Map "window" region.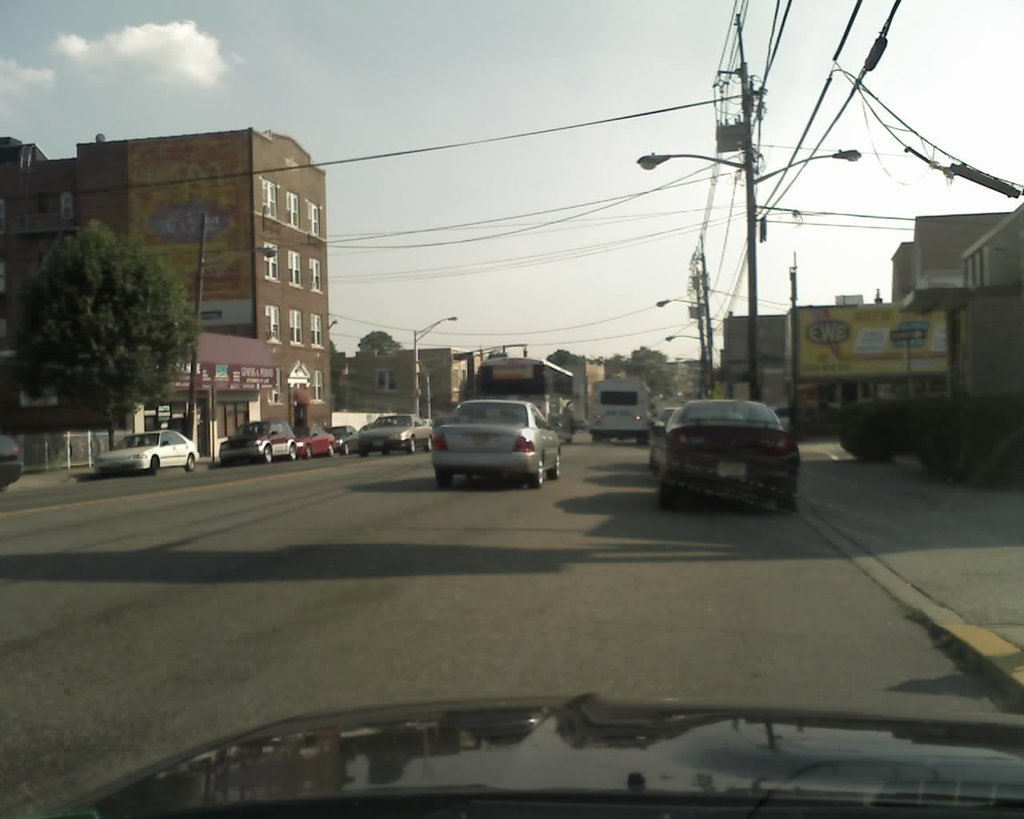
Mapped to bbox=(266, 366, 281, 406).
